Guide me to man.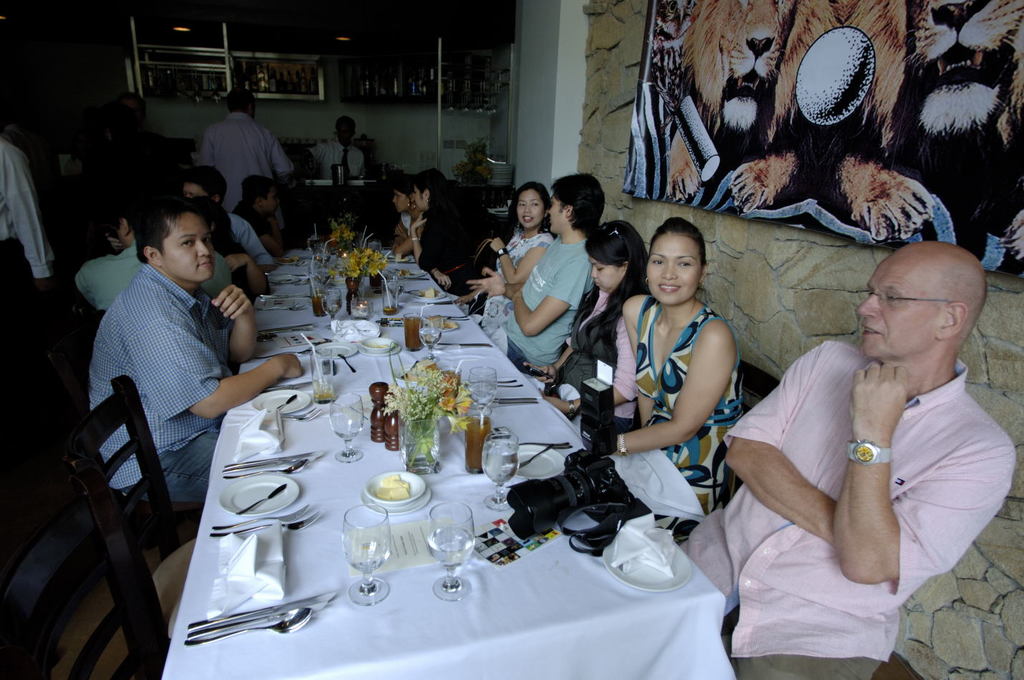
Guidance: bbox=(79, 187, 235, 308).
